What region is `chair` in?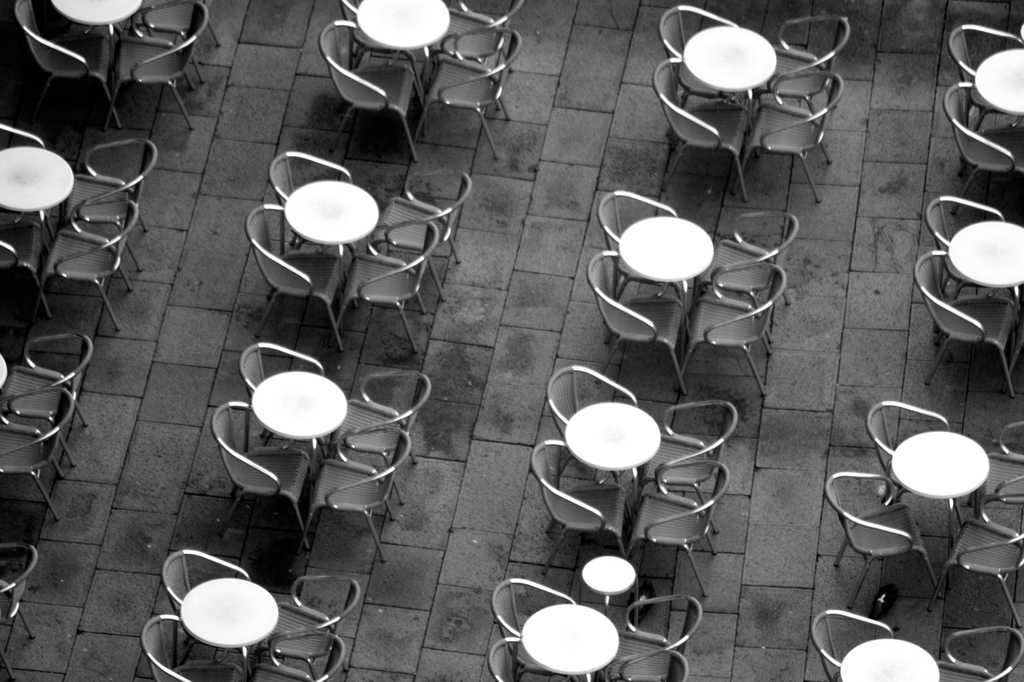
box=[938, 79, 1023, 216].
